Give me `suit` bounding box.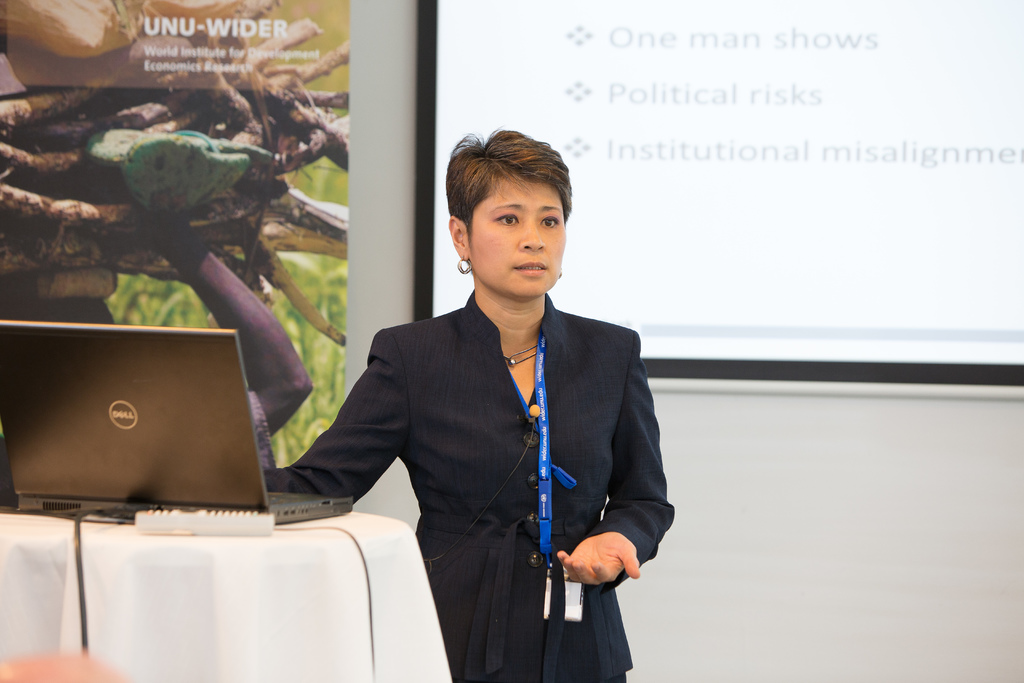
<box>211,252,672,618</box>.
